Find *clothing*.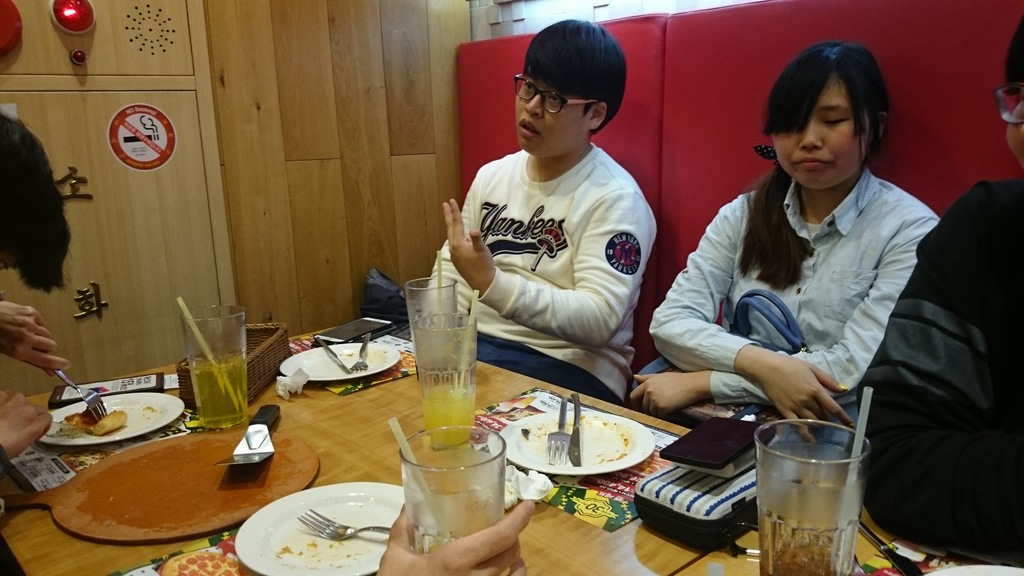
x1=844 y1=162 x2=1023 y2=564.
